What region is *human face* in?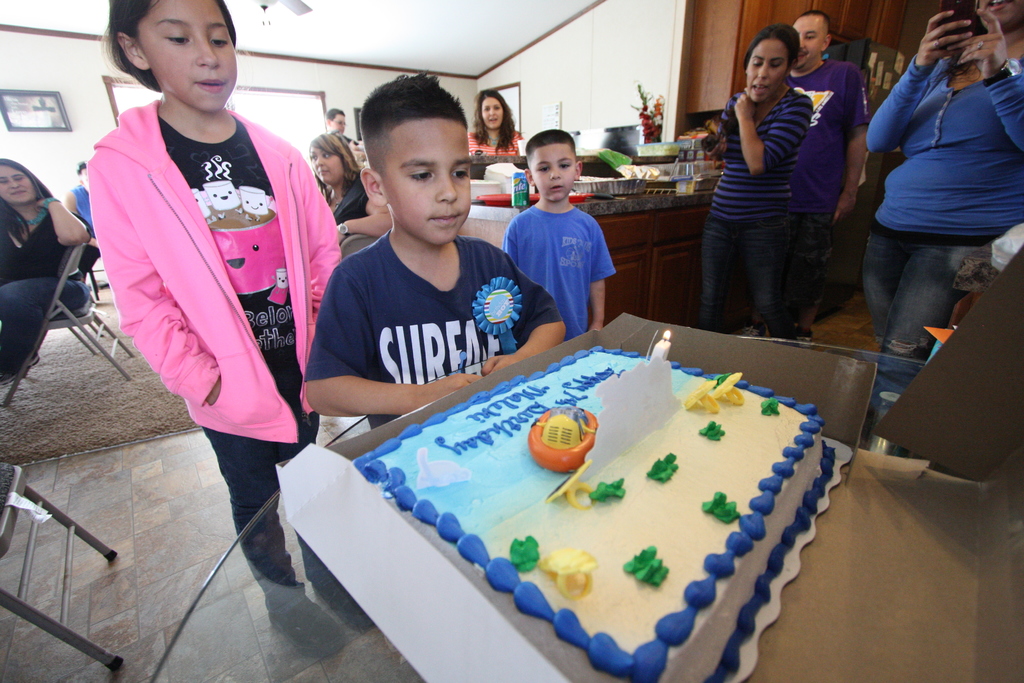
{"x1": 333, "y1": 110, "x2": 345, "y2": 134}.
